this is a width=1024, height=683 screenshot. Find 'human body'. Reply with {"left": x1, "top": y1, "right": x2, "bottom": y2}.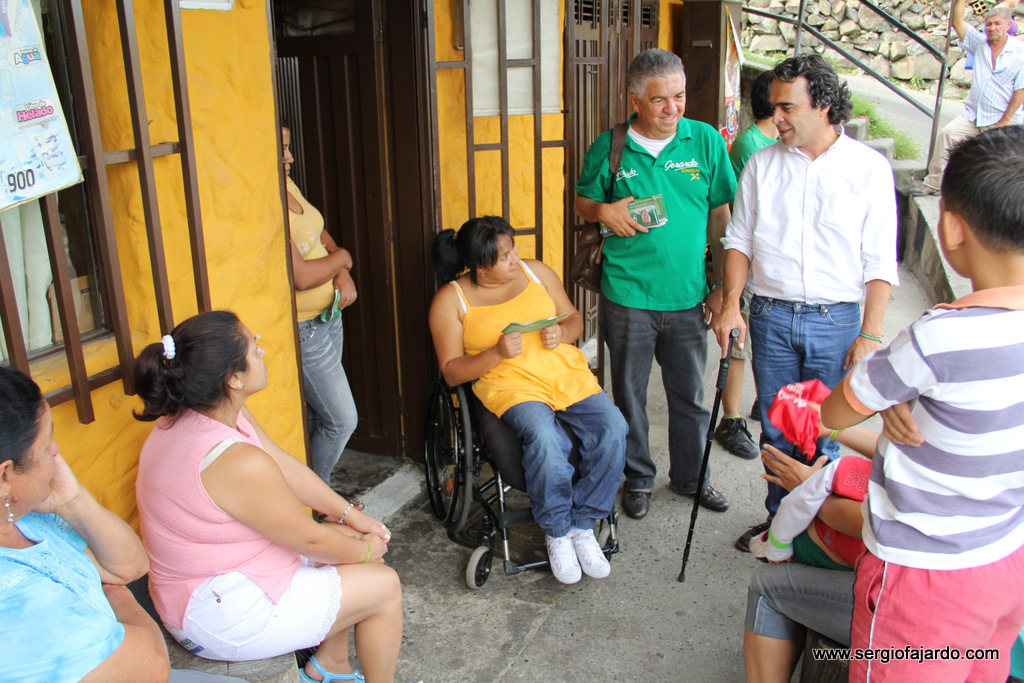
{"left": 280, "top": 122, "right": 368, "bottom": 483}.
